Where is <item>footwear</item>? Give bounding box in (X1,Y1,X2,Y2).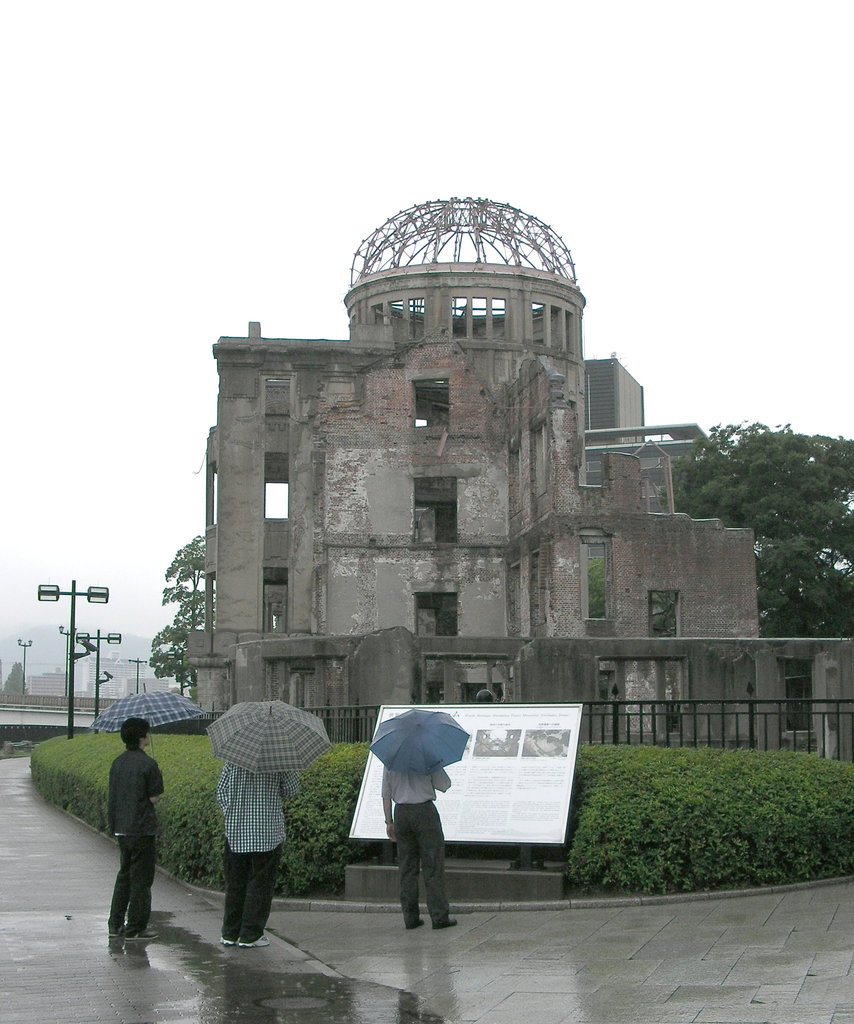
(216,927,238,946).
